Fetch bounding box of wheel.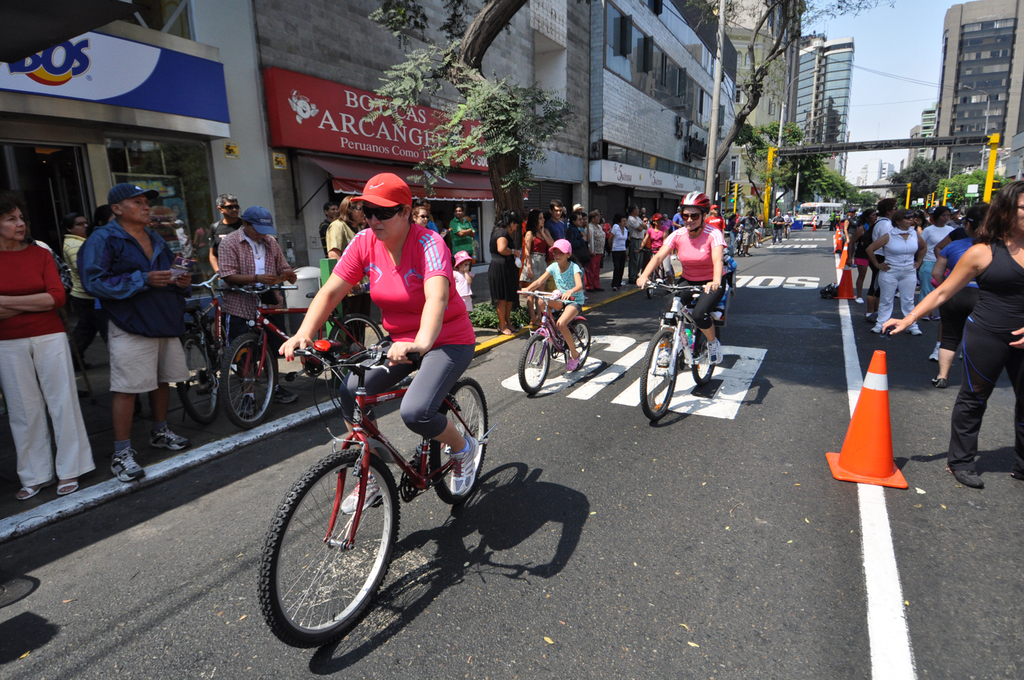
Bbox: select_region(255, 447, 401, 644).
